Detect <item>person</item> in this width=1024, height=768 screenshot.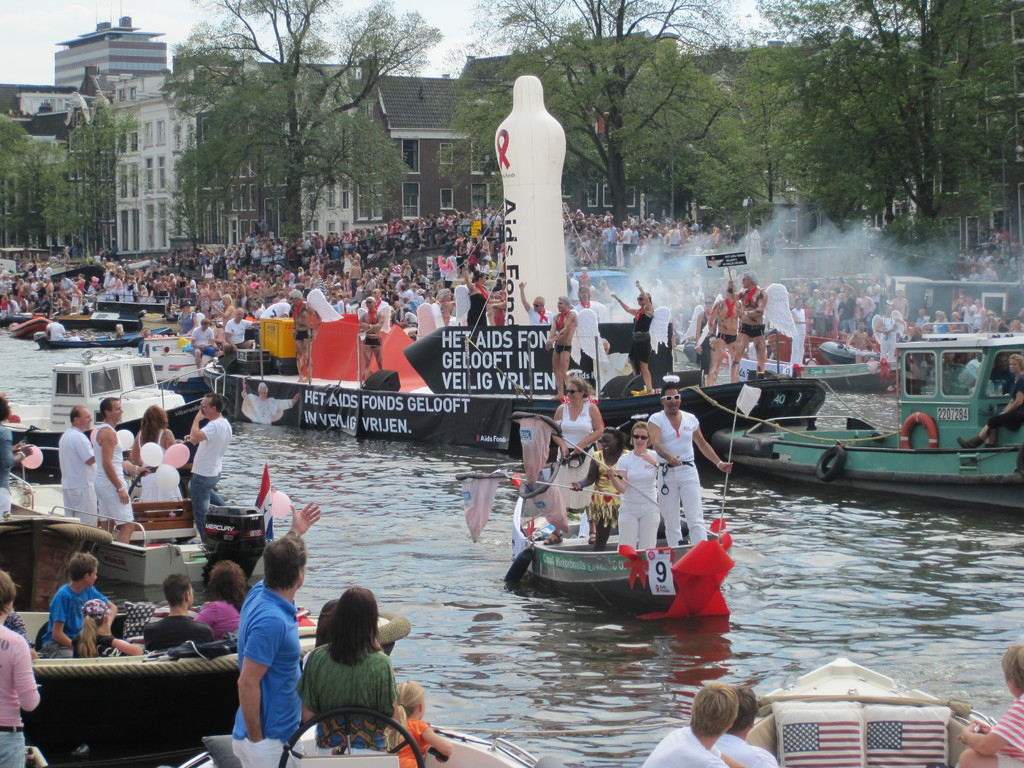
Detection: [x1=724, y1=267, x2=771, y2=385].
